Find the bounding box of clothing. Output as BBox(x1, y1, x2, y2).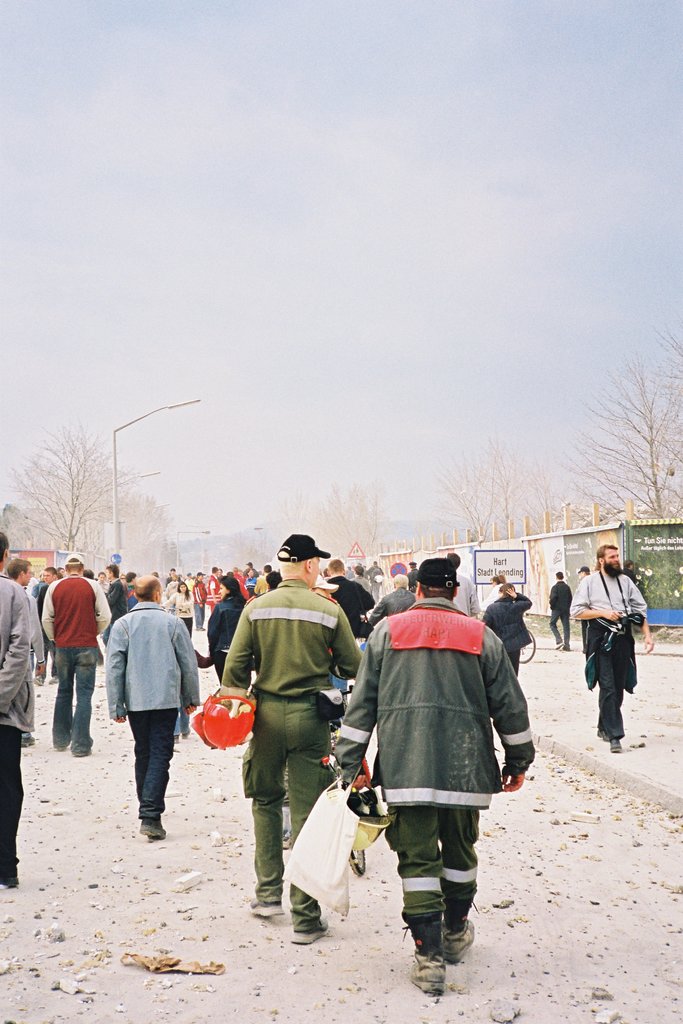
BBox(549, 580, 565, 644).
